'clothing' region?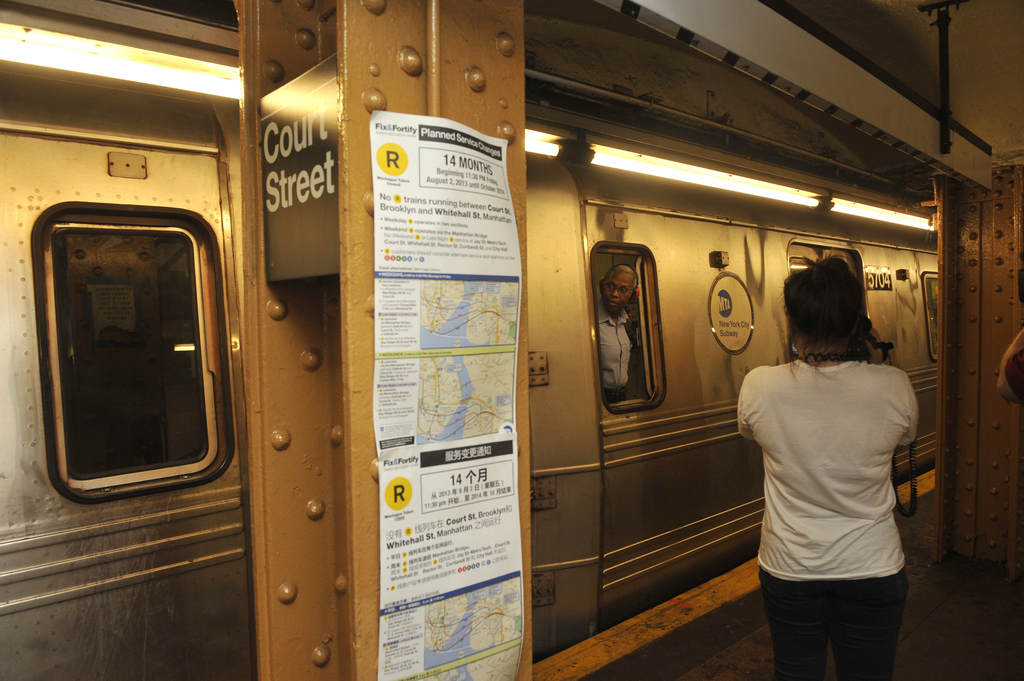
(x1=598, y1=307, x2=633, y2=397)
